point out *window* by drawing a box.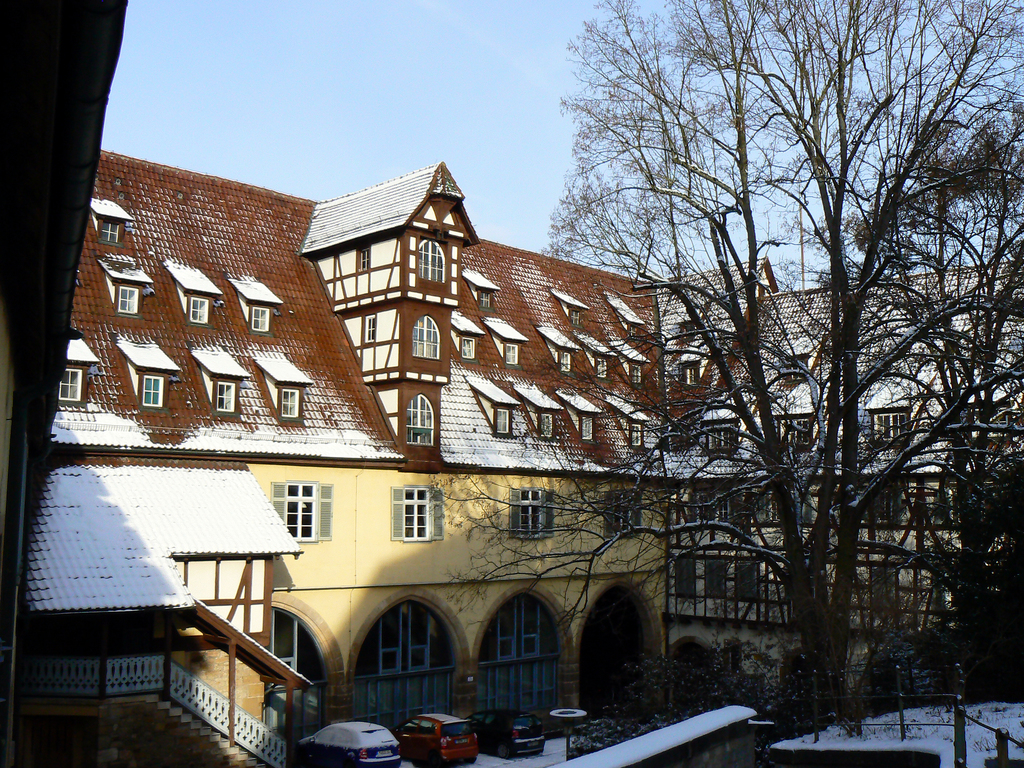
[567,304,582,325].
